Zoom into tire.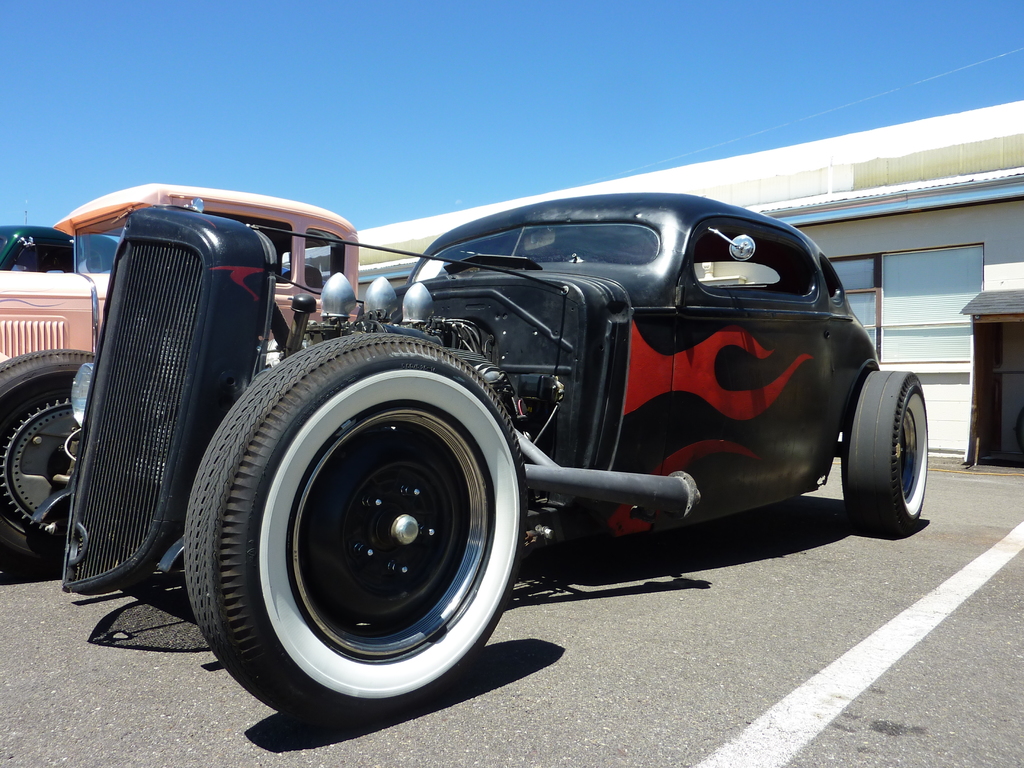
Zoom target: crop(0, 351, 181, 564).
